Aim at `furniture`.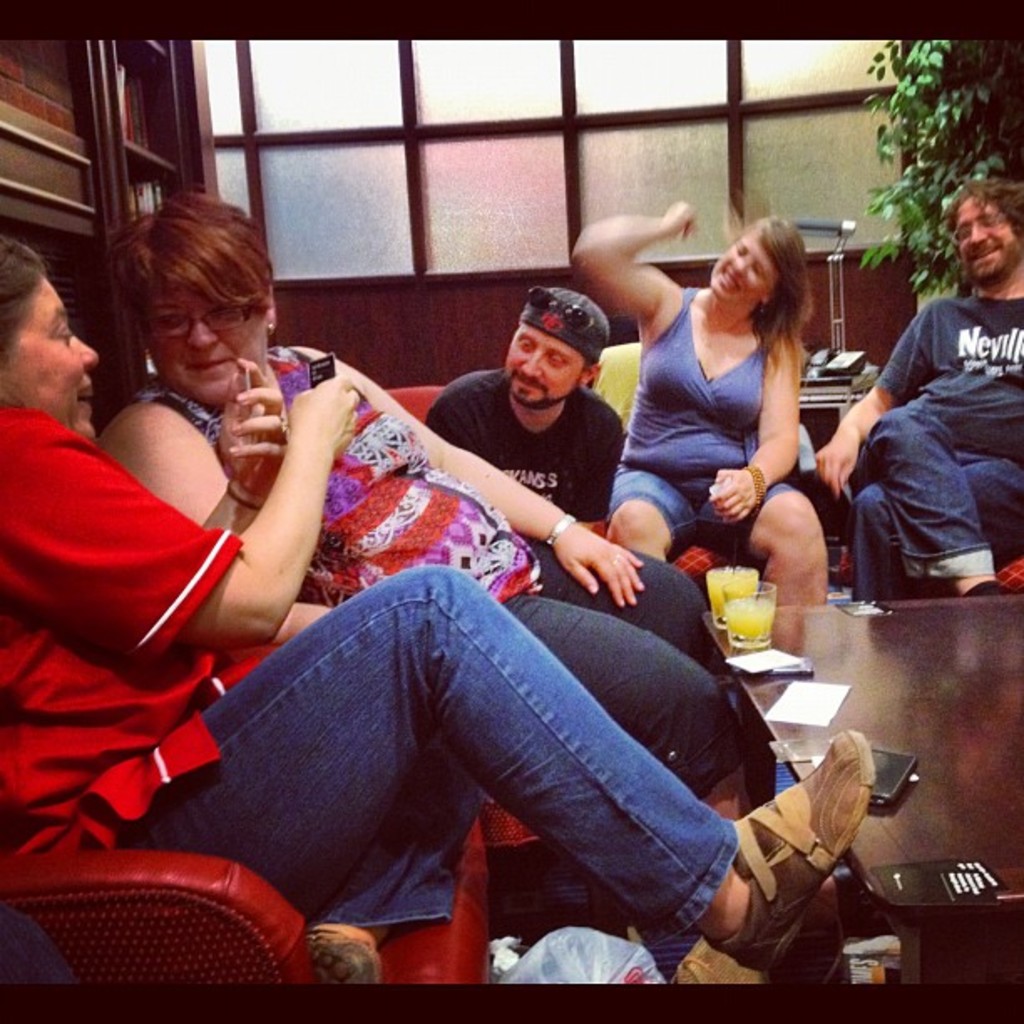
Aimed at 832/540/1022/597.
